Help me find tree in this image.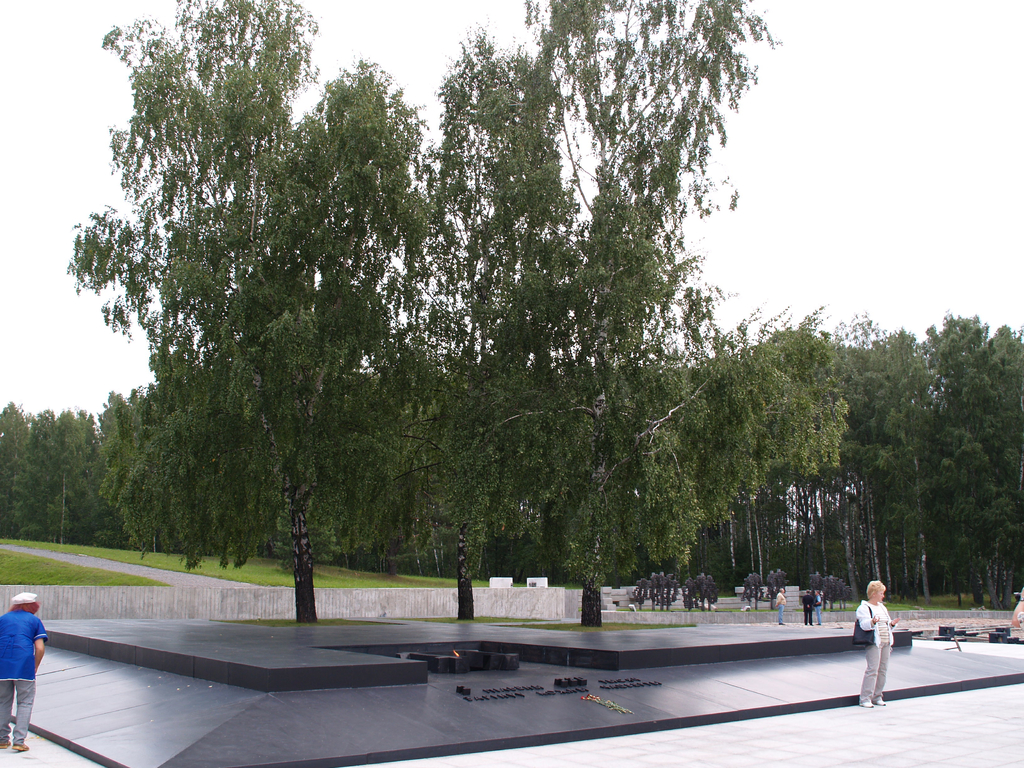
Found it: (left=50, top=0, right=451, bottom=636).
